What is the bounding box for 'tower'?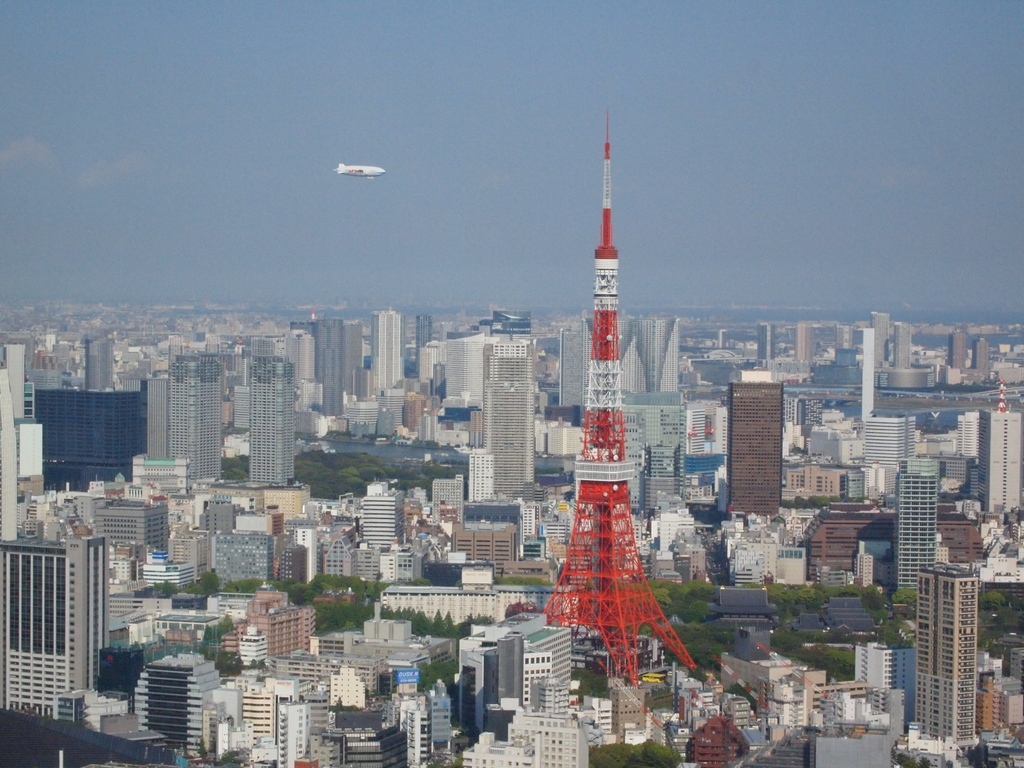
crop(362, 482, 397, 540).
